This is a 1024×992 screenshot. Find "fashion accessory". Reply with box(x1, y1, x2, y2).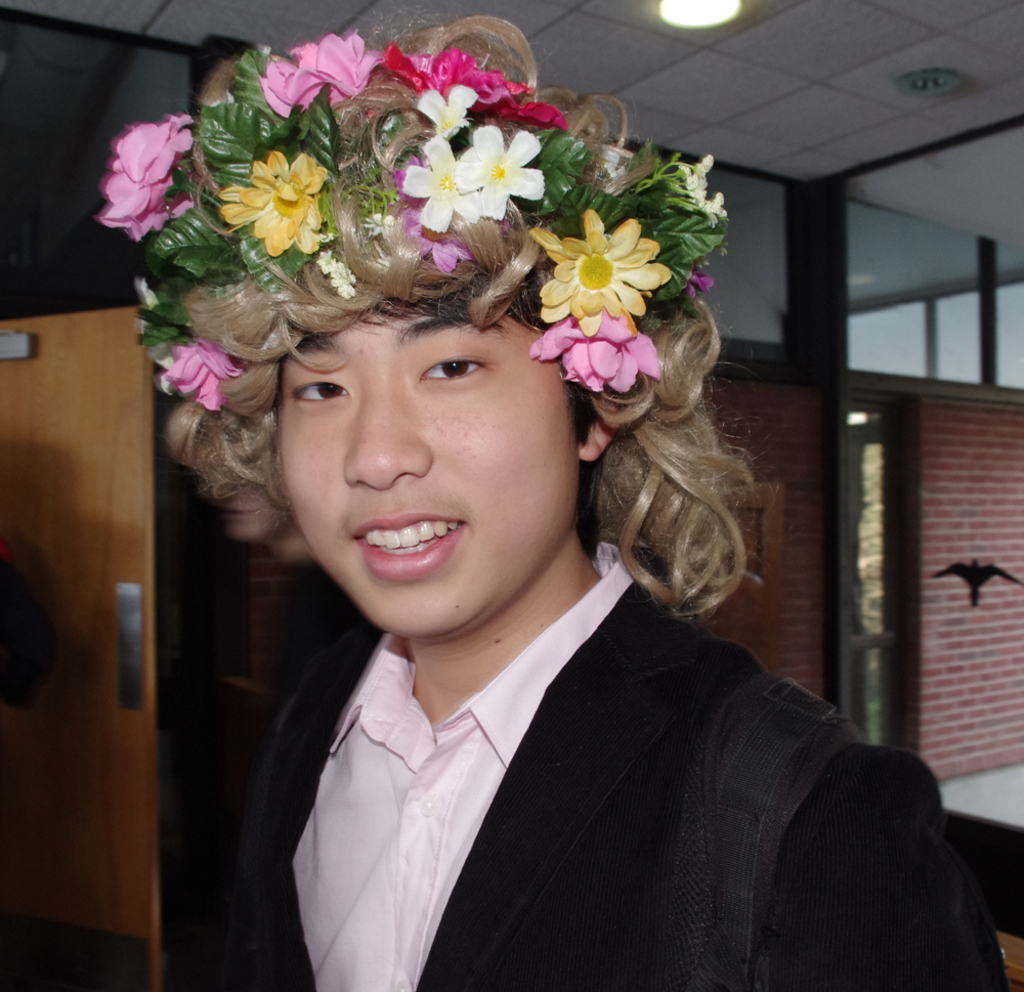
box(87, 15, 730, 616).
